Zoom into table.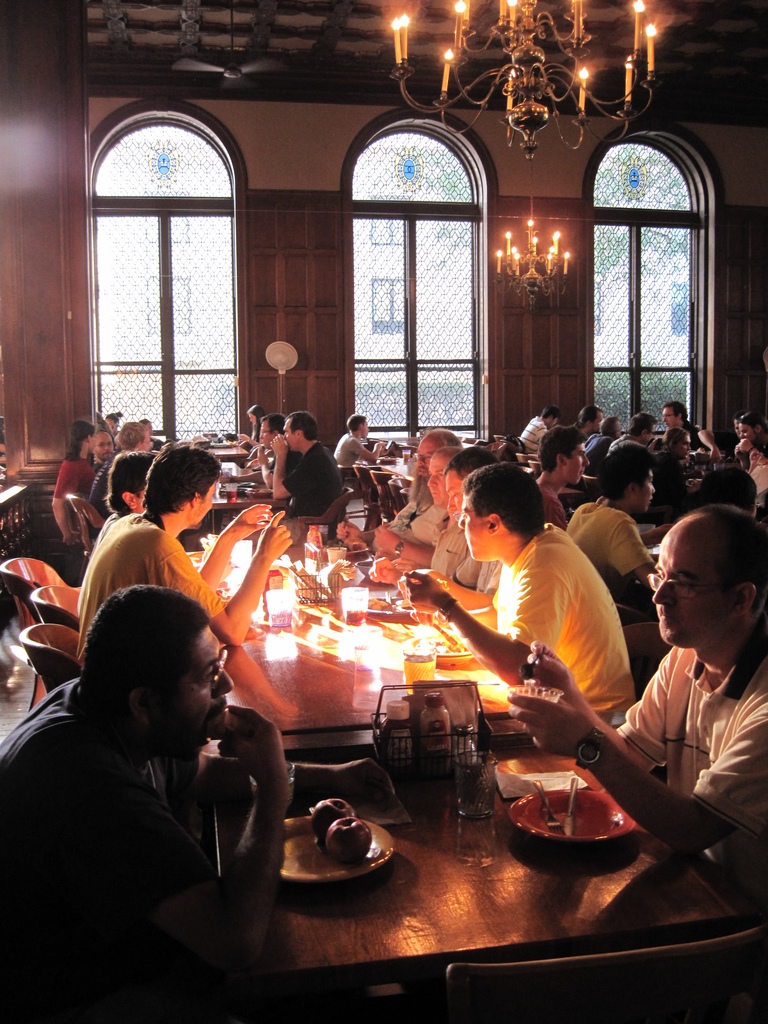
Zoom target: (x1=184, y1=419, x2=261, y2=469).
